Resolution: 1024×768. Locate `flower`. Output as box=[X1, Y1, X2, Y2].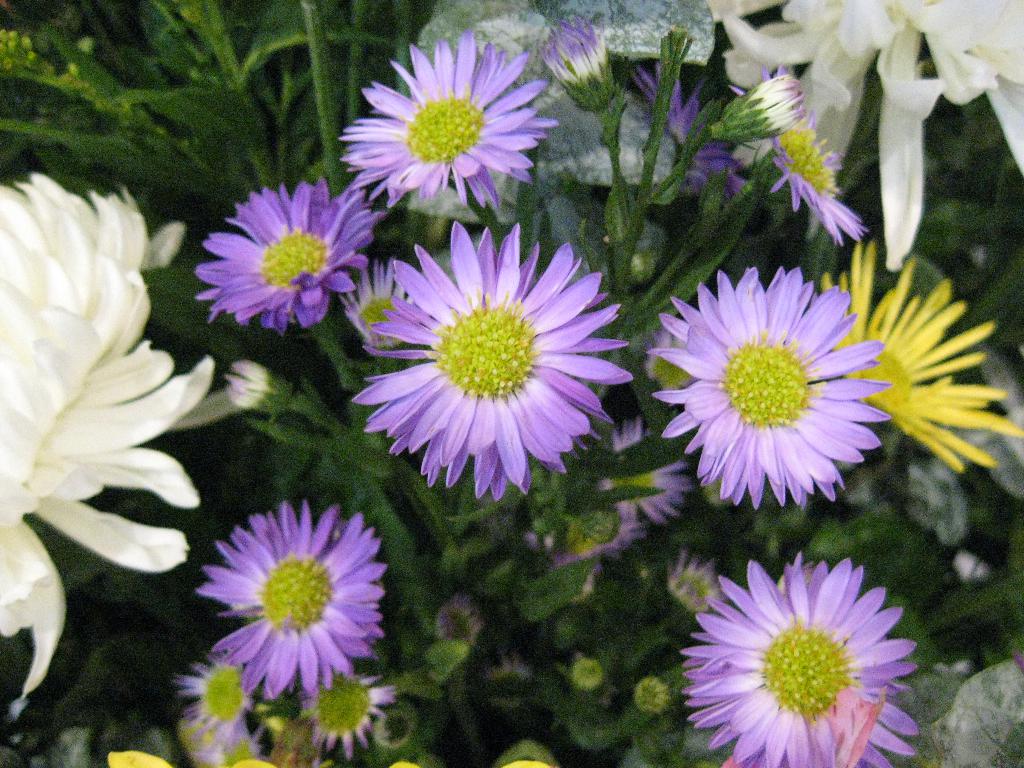
box=[340, 30, 536, 217].
